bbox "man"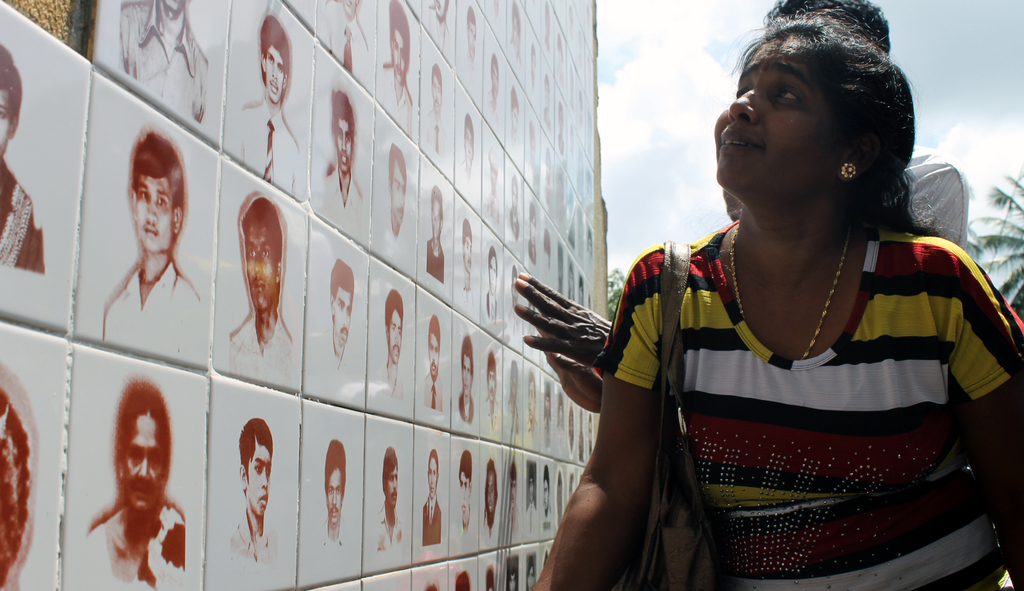
{"left": 543, "top": 470, "right": 548, "bottom": 518}
